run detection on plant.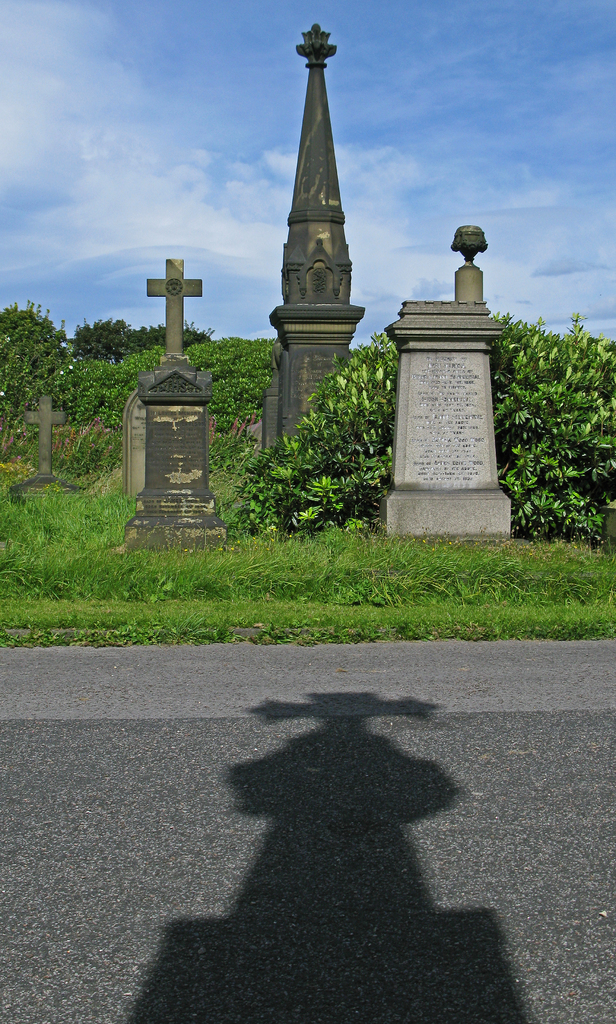
Result: <region>0, 303, 74, 426</region>.
